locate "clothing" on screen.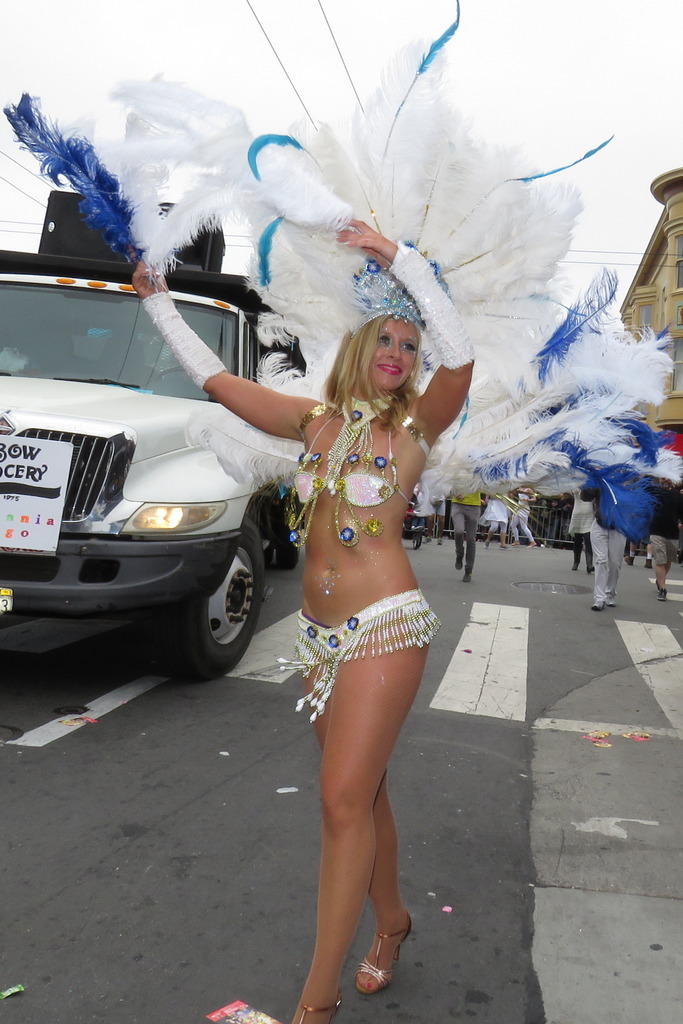
On screen at [x1=489, y1=493, x2=504, y2=536].
